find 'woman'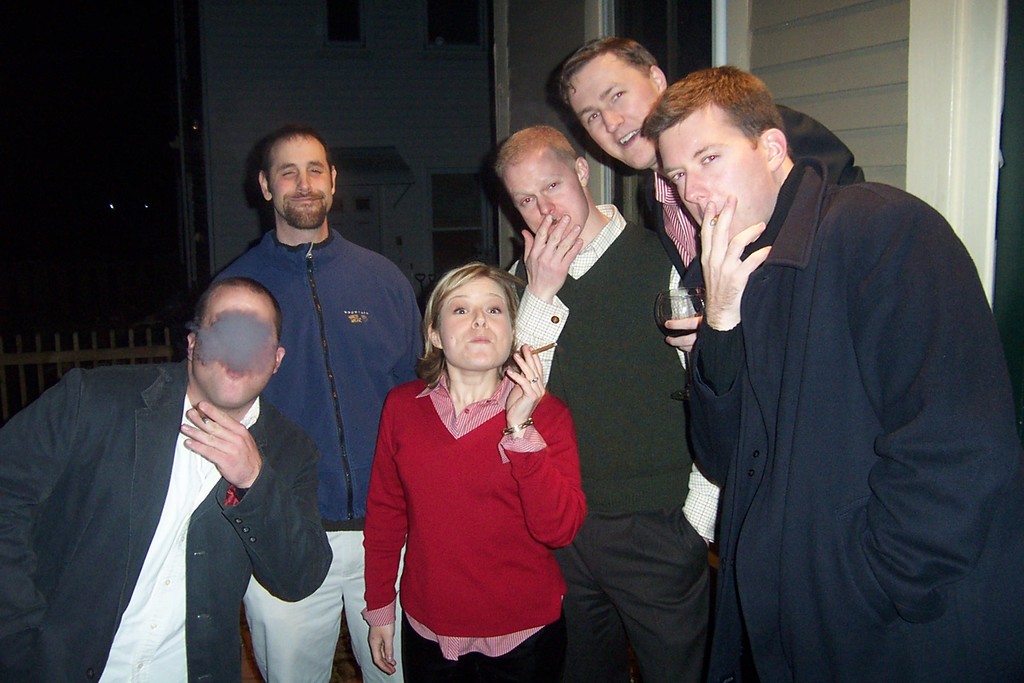
box(360, 263, 580, 680)
